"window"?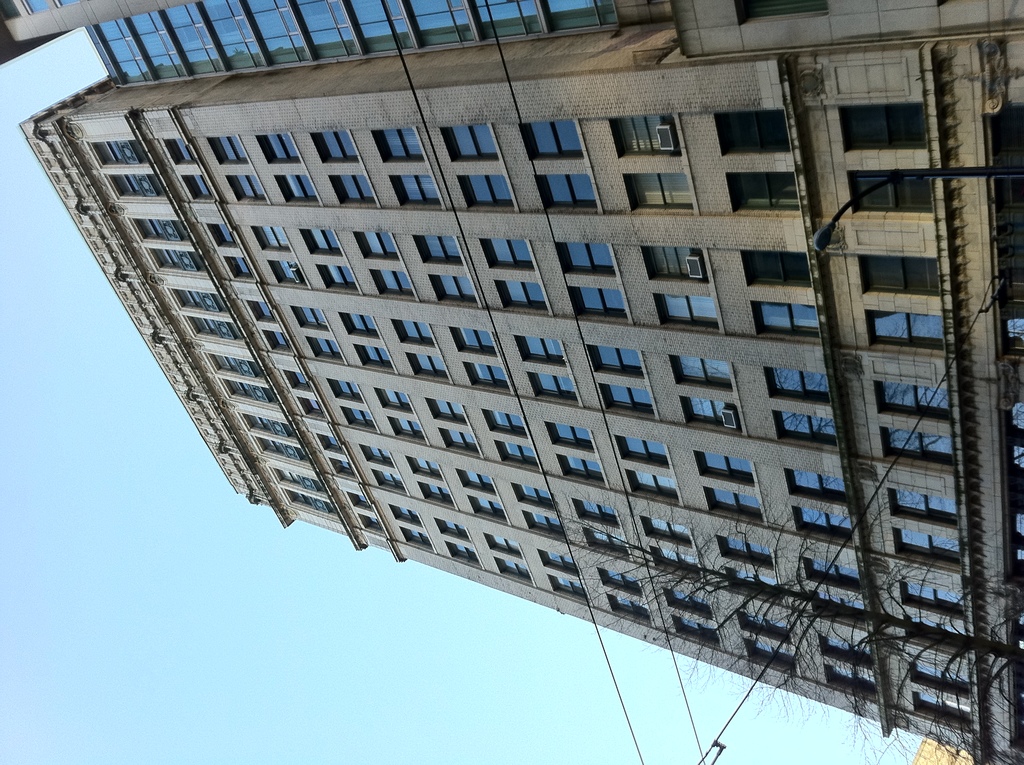
x1=409 y1=236 x2=463 y2=266
